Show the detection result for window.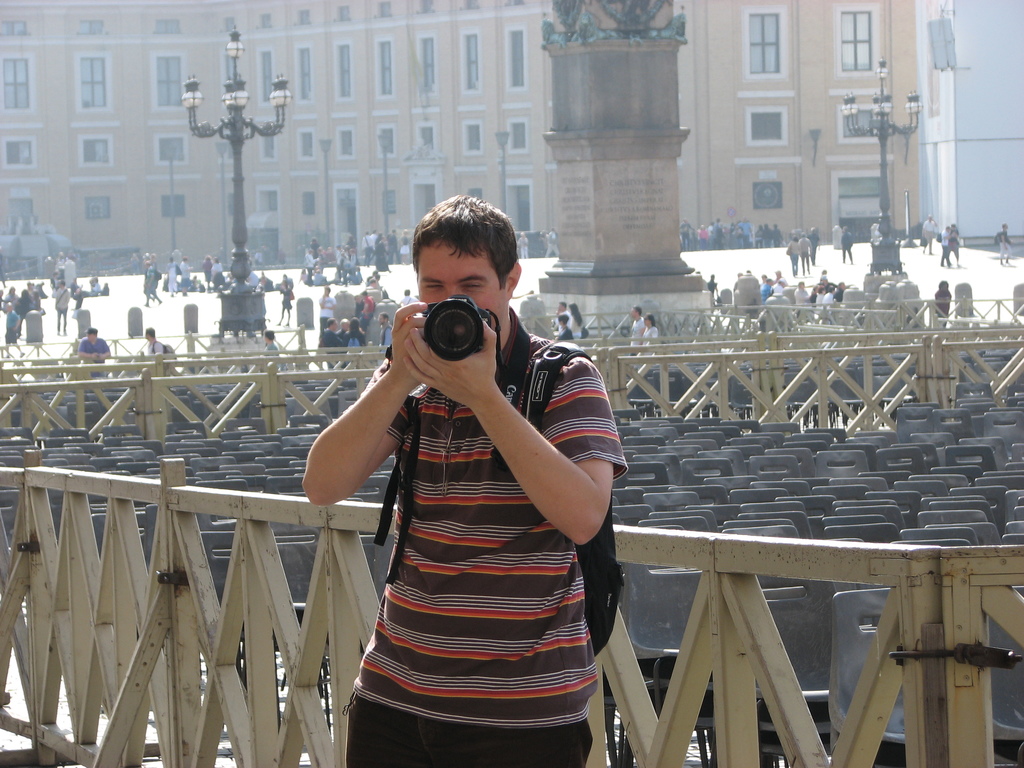
select_region(12, 198, 35, 234).
